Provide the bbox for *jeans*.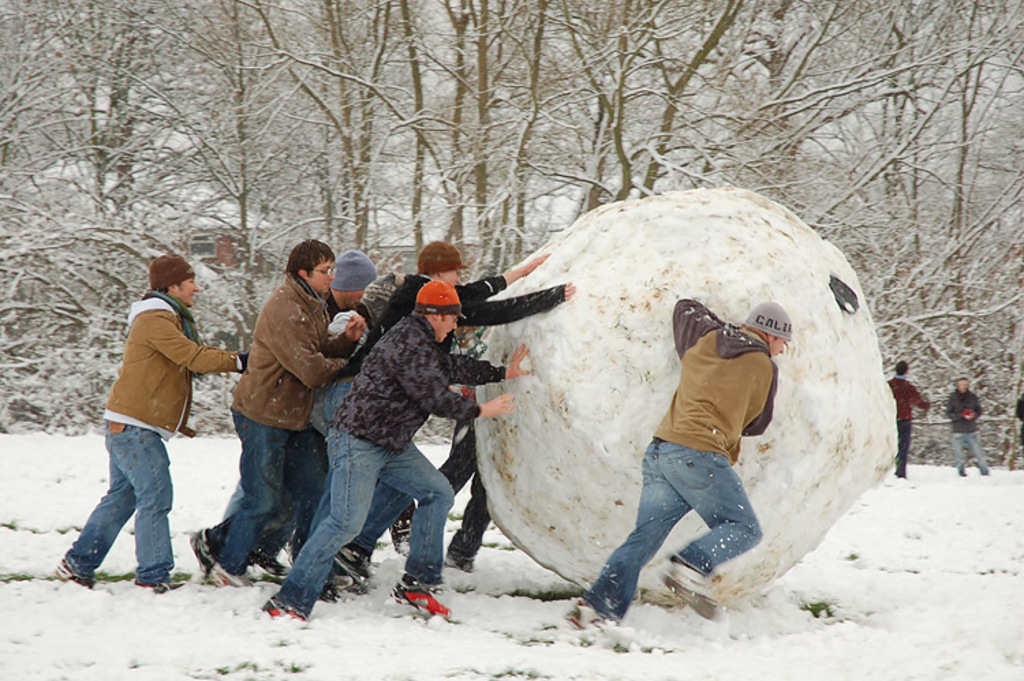
bbox(264, 412, 466, 624).
